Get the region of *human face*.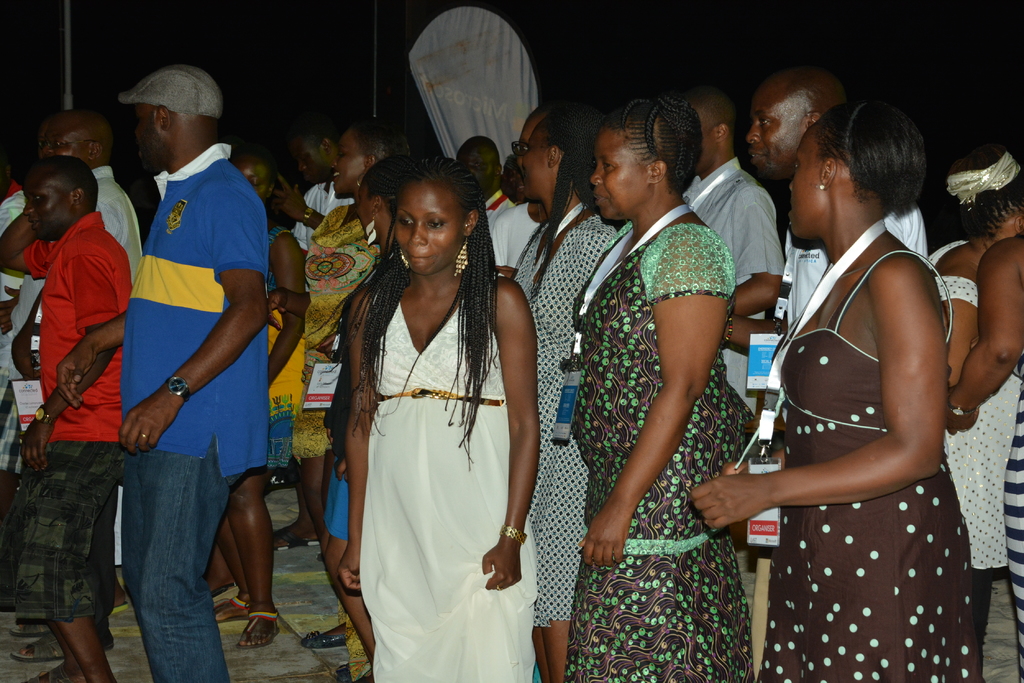
(left=586, top=122, right=651, bottom=221).
